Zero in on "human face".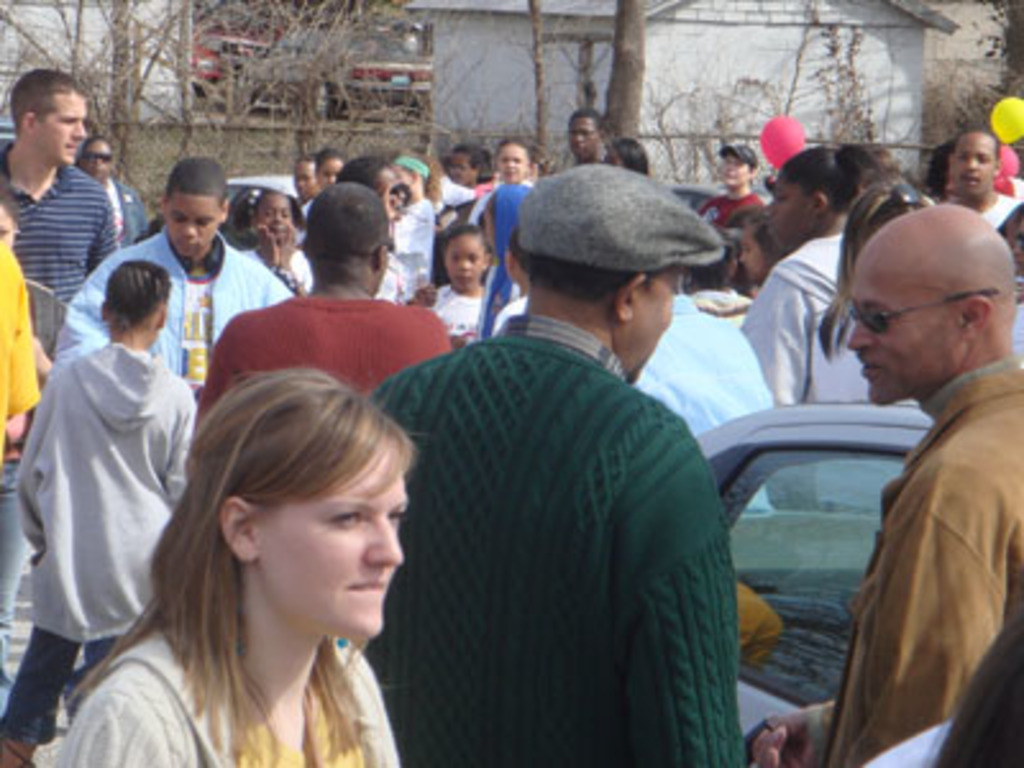
Zeroed in: (850, 266, 947, 399).
